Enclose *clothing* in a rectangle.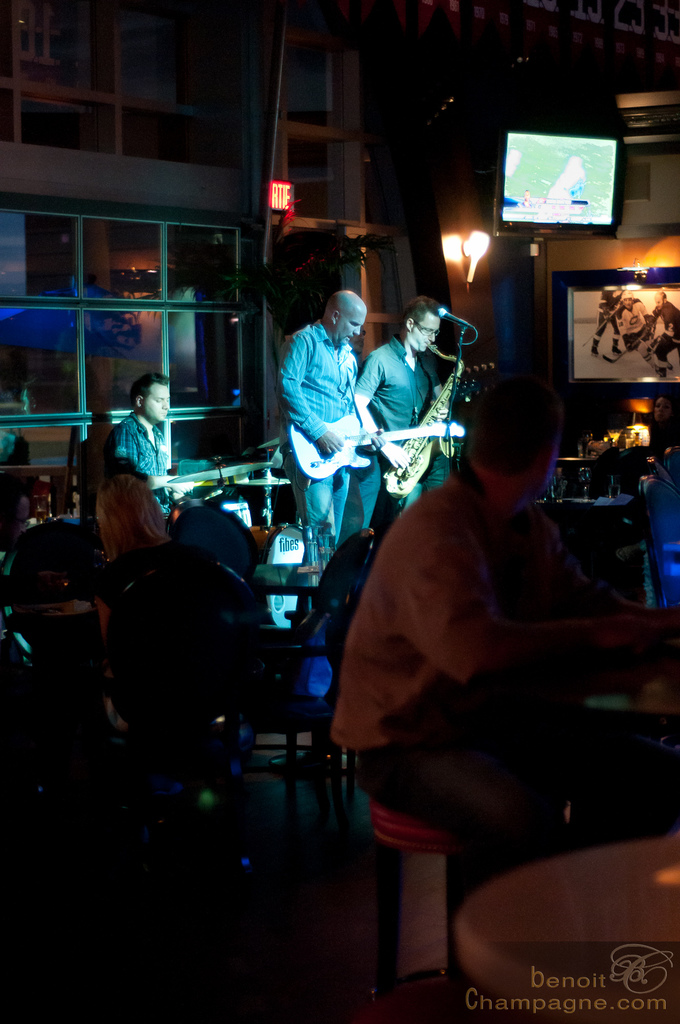
<region>282, 321, 366, 556</region>.
